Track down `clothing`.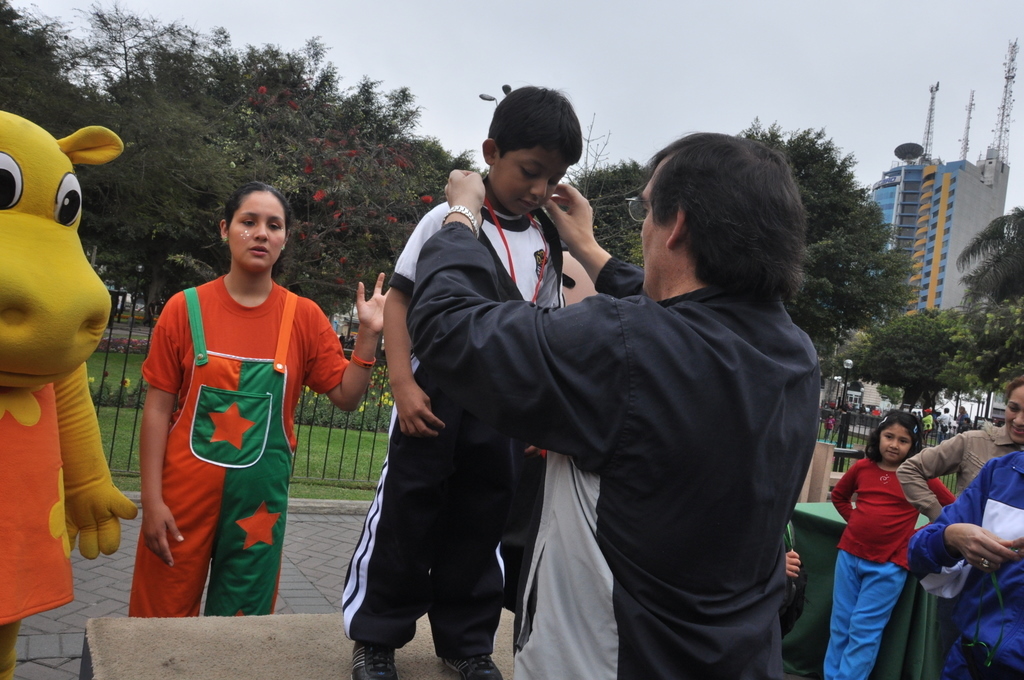
Tracked to (x1=827, y1=459, x2=964, y2=679).
